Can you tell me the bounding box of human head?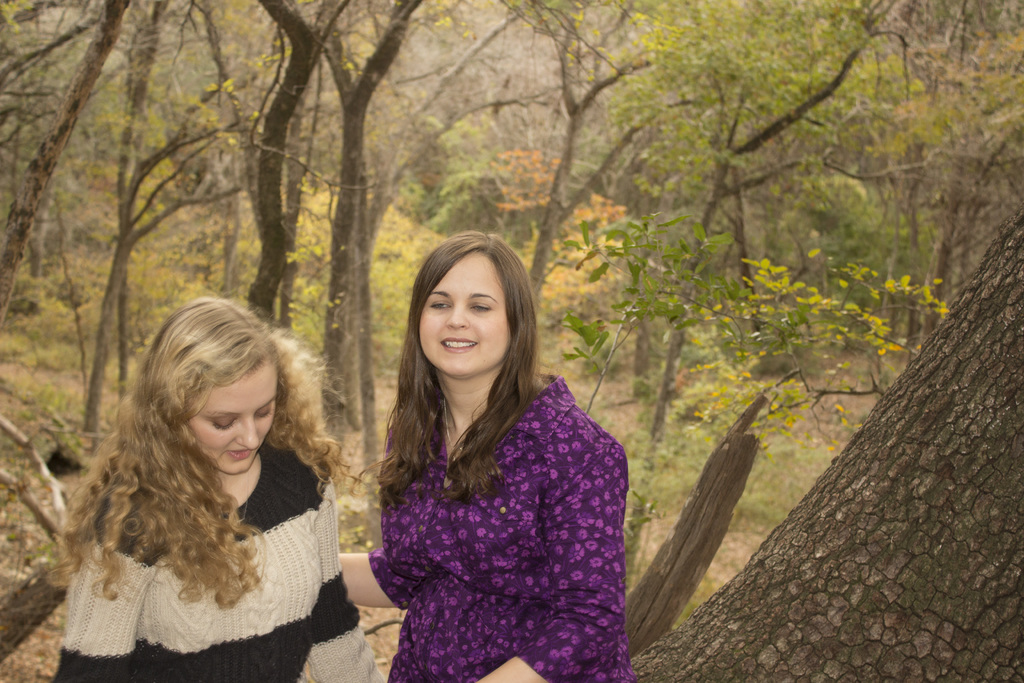
400,237,527,382.
